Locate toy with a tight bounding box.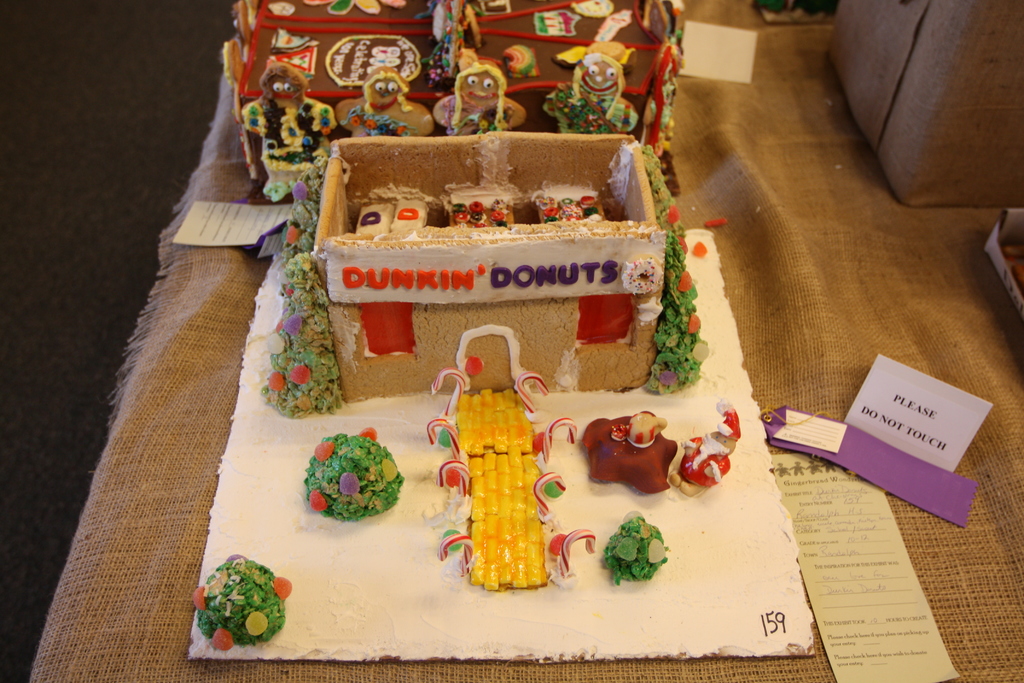
[646,242,713,400].
